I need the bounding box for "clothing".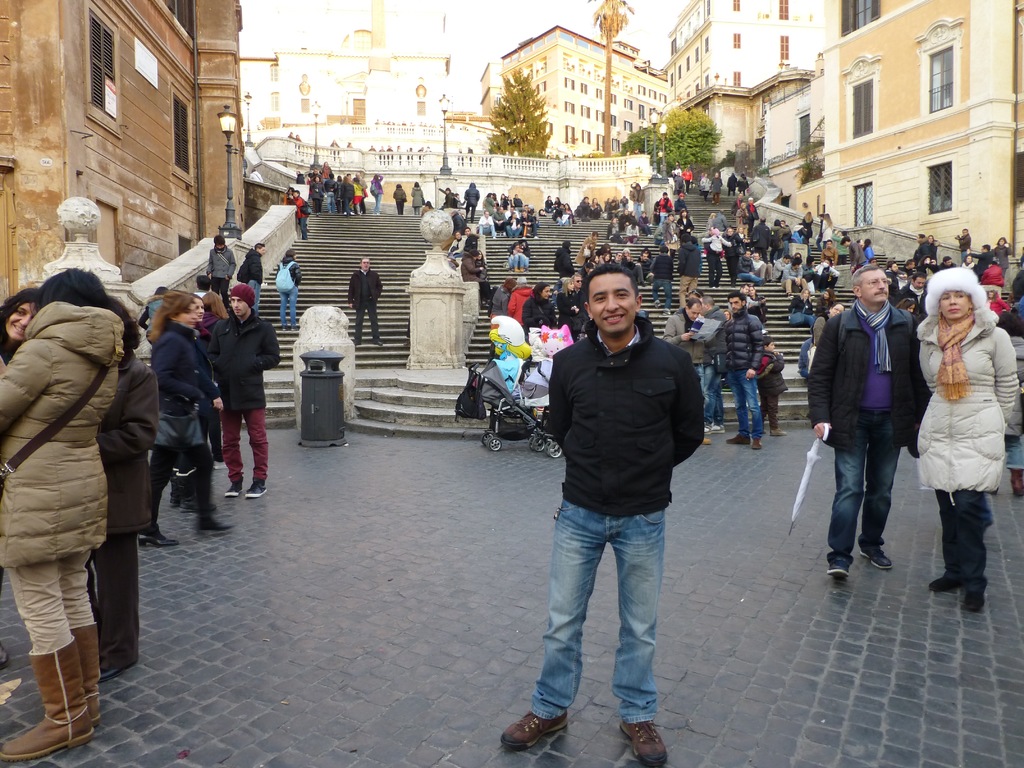
Here it is: [left=980, top=251, right=996, bottom=272].
